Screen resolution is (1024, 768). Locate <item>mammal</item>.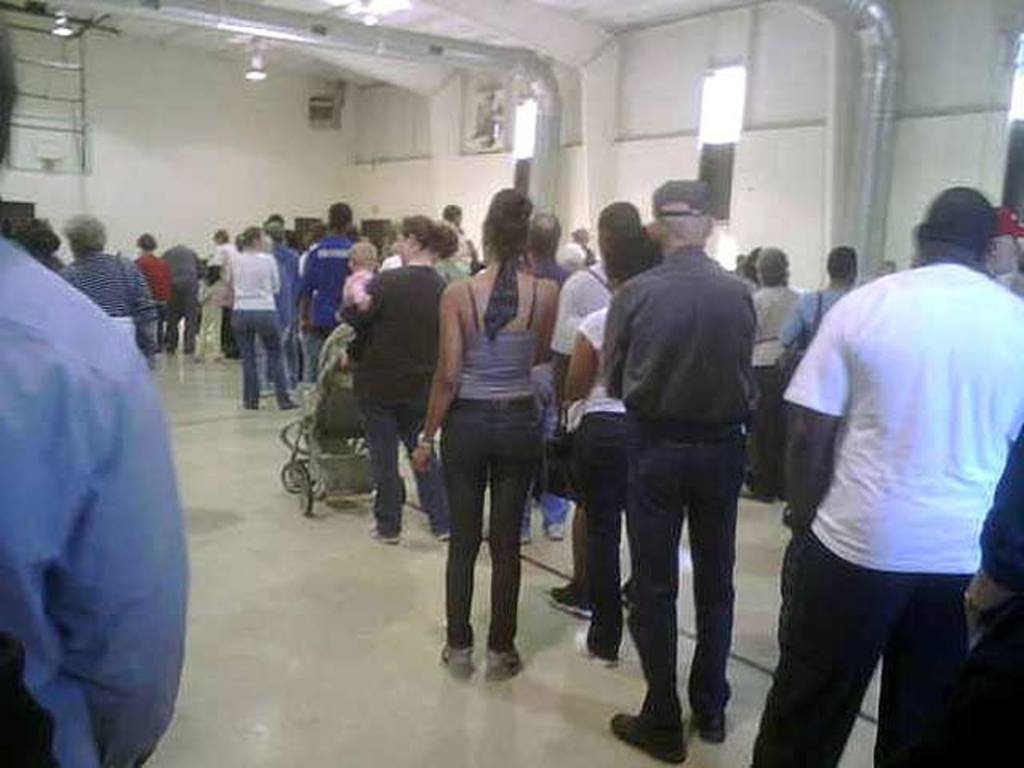
detection(341, 234, 373, 307).
